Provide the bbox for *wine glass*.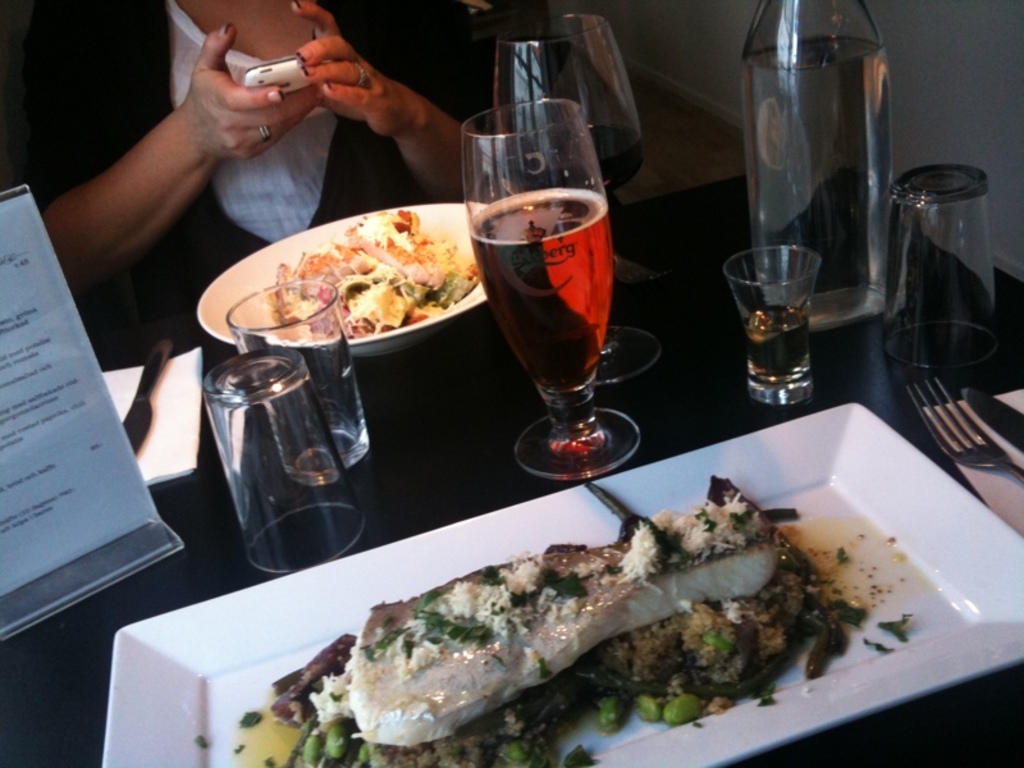
<box>493,15,663,381</box>.
